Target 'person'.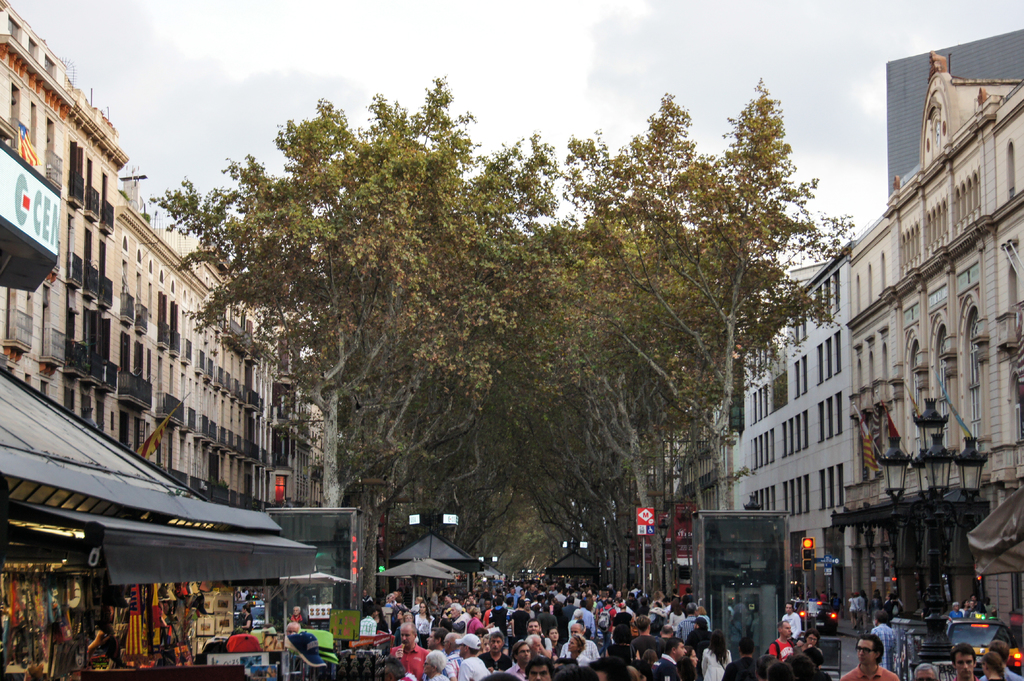
Target region: {"left": 831, "top": 593, "right": 842, "bottom": 614}.
